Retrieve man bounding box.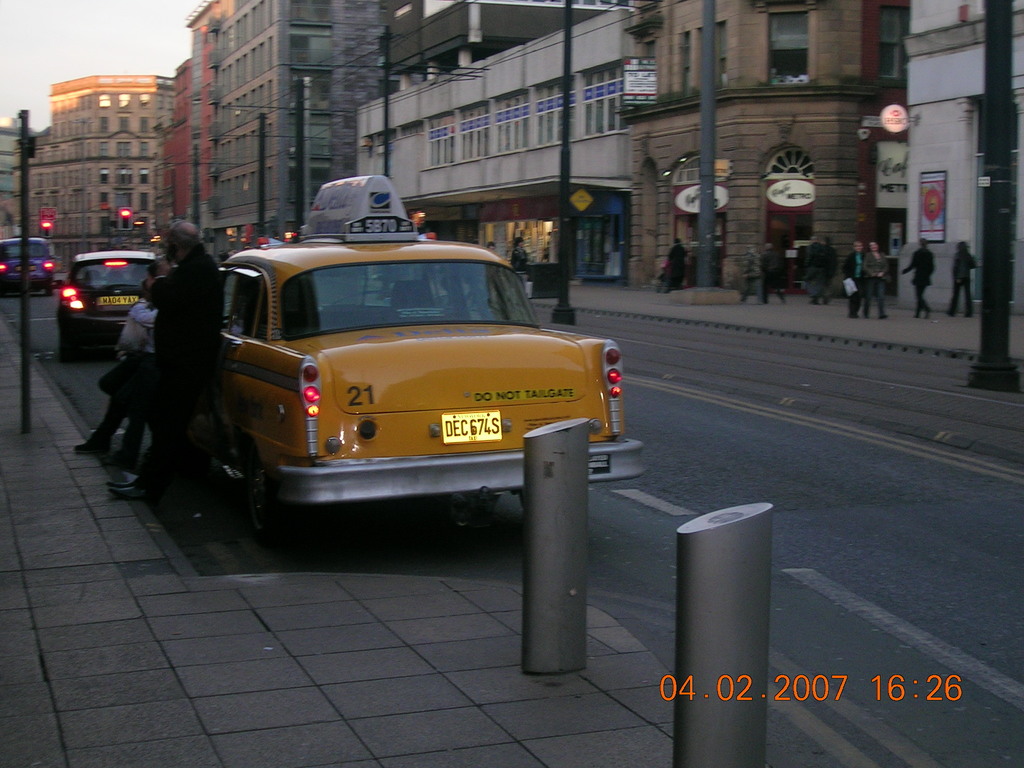
Bounding box: x1=861 y1=241 x2=889 y2=318.
